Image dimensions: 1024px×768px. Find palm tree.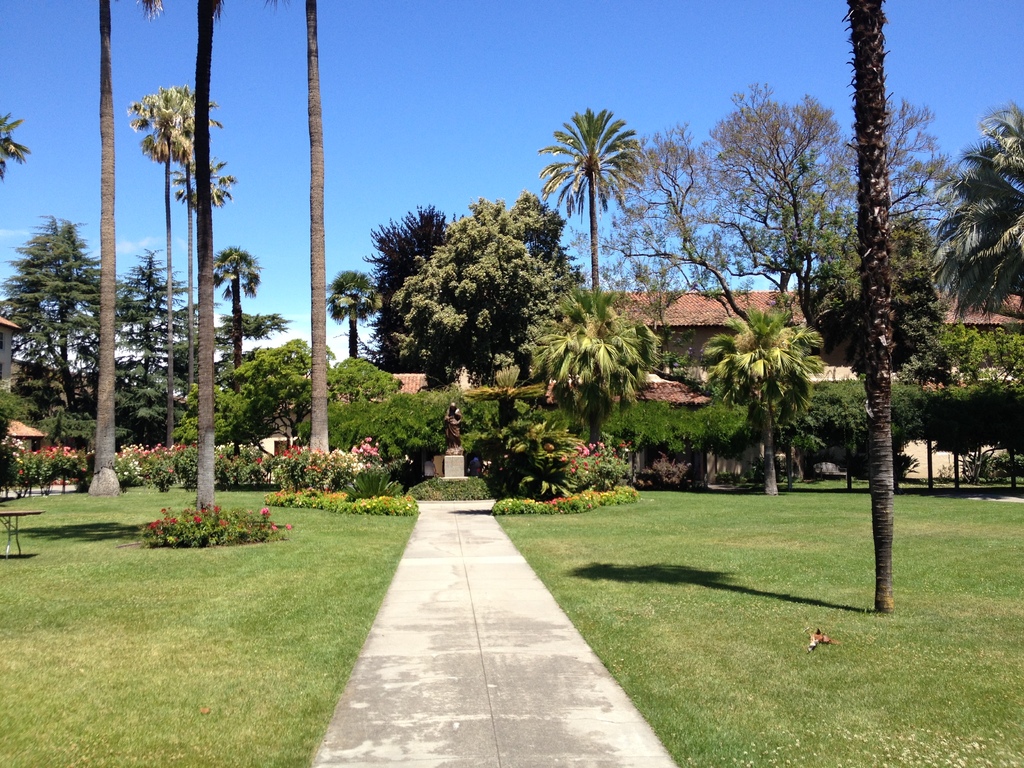
[96,259,167,508].
